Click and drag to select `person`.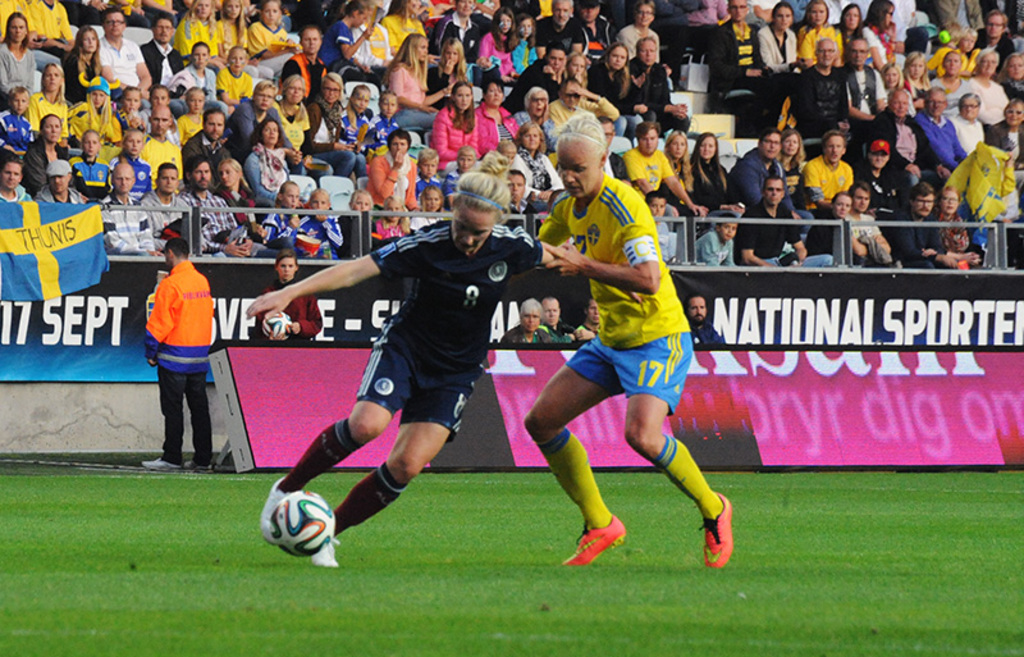
Selection: l=248, t=0, r=306, b=72.
